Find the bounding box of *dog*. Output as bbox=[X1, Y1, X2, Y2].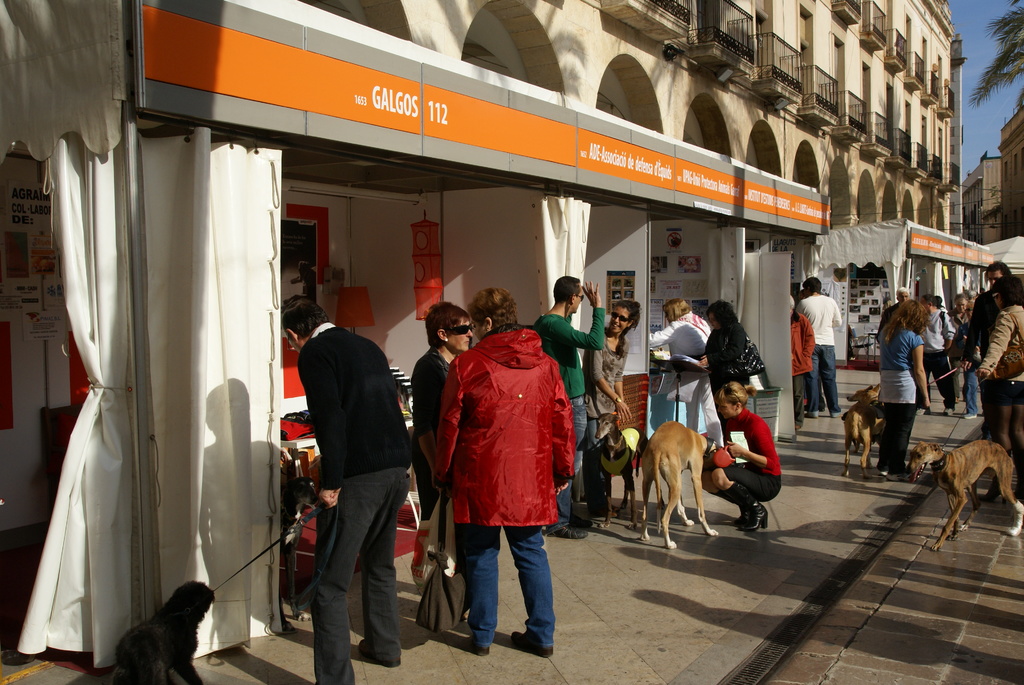
bbox=[595, 412, 653, 533].
